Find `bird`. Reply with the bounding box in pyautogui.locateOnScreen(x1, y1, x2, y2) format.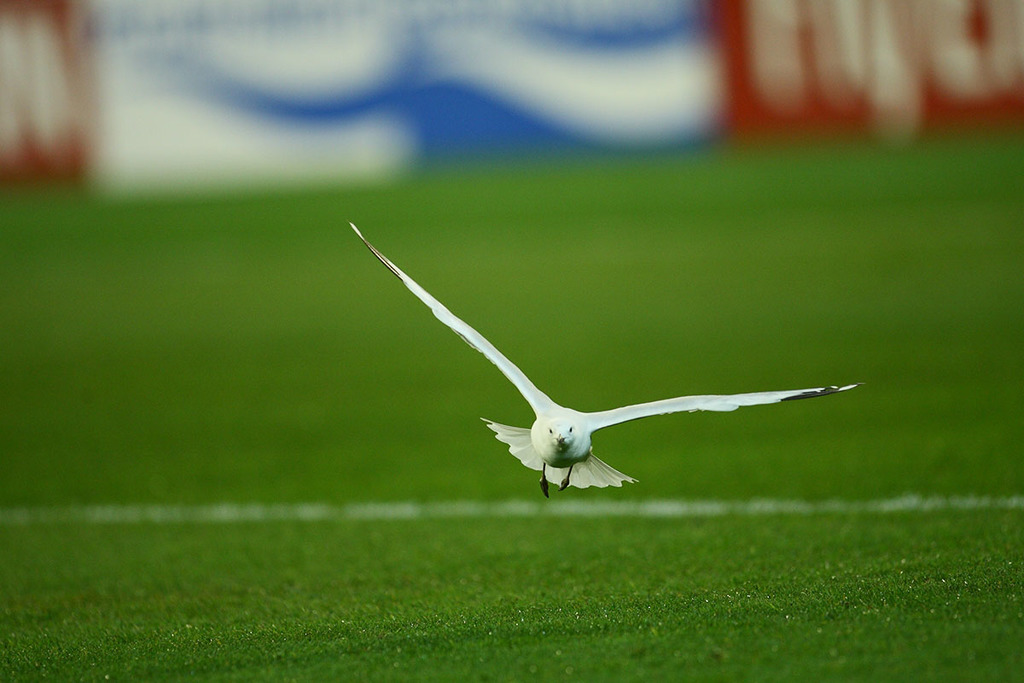
pyautogui.locateOnScreen(348, 252, 874, 503).
